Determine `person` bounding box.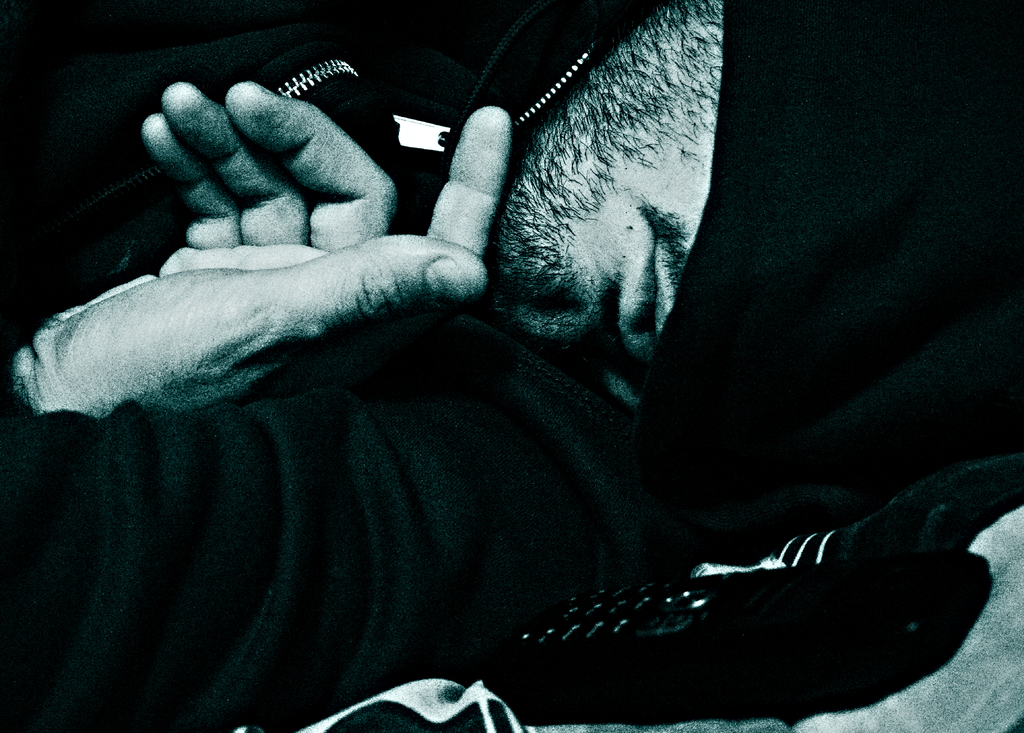
Determined: x1=0, y1=0, x2=1023, y2=732.
